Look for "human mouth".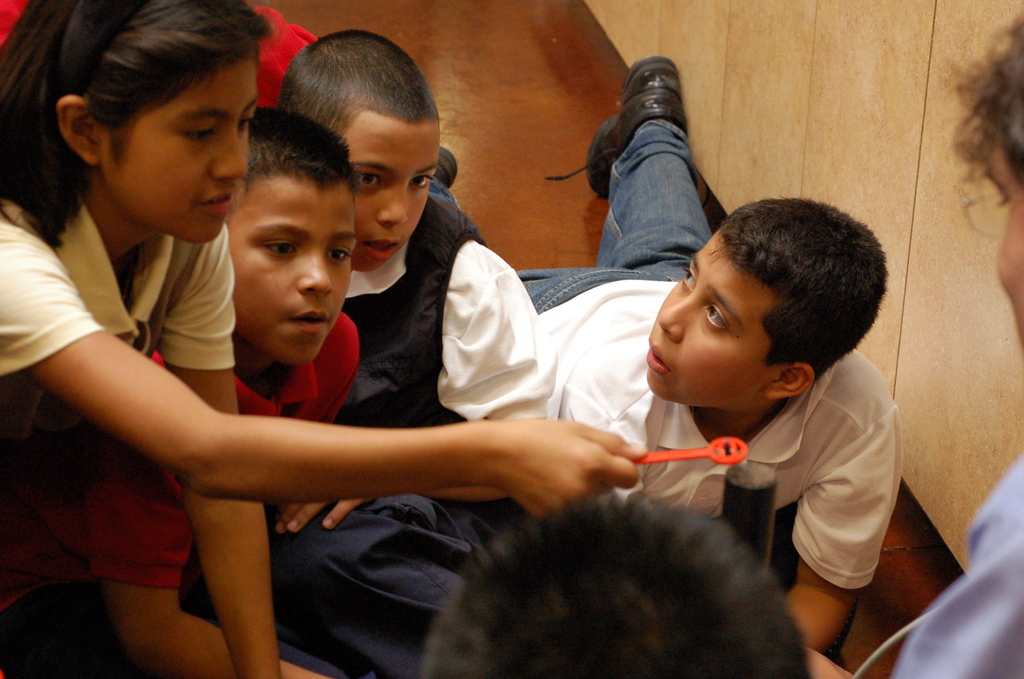
Found: [354, 232, 413, 266].
